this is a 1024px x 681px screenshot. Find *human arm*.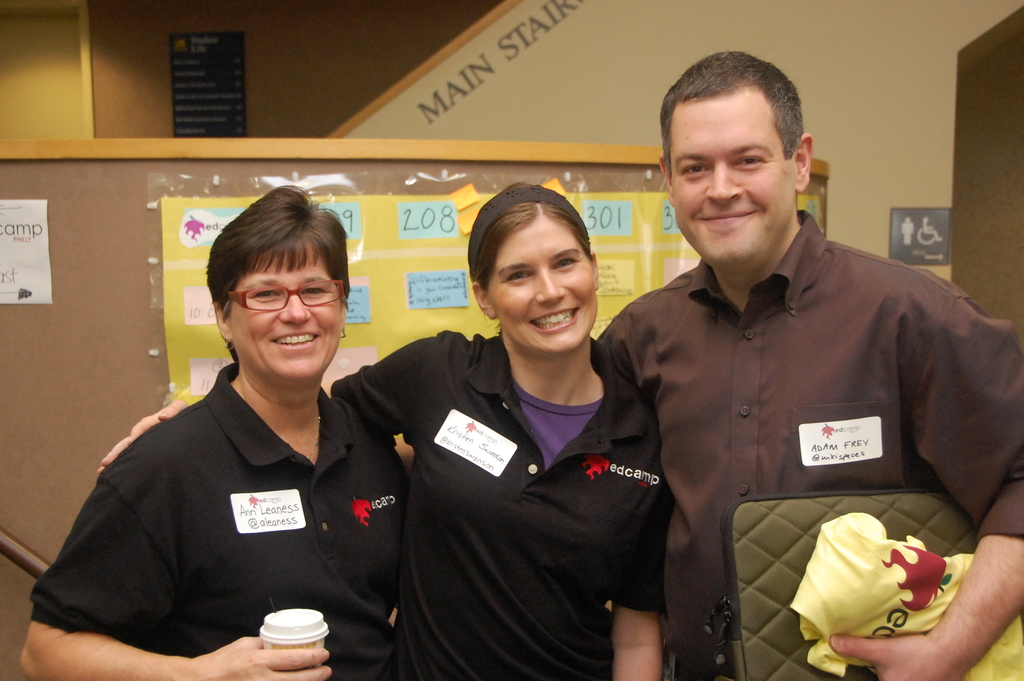
Bounding box: locate(616, 605, 660, 680).
